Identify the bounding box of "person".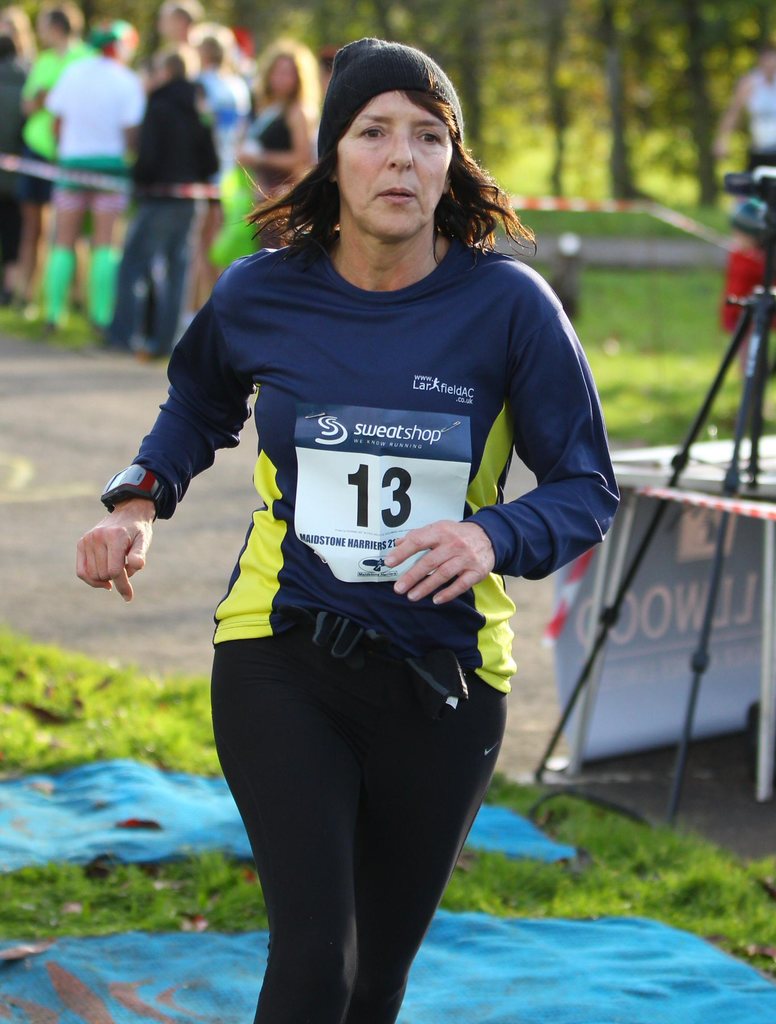
<region>70, 33, 622, 1023</region>.
